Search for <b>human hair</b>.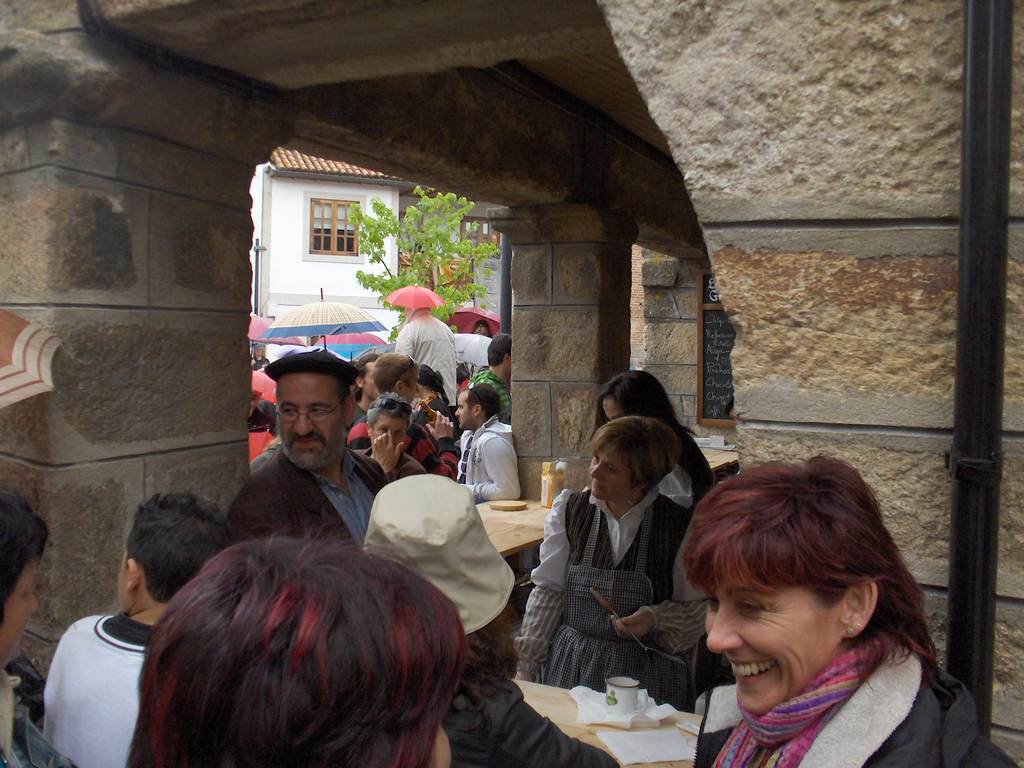
Found at rect(411, 364, 444, 393).
